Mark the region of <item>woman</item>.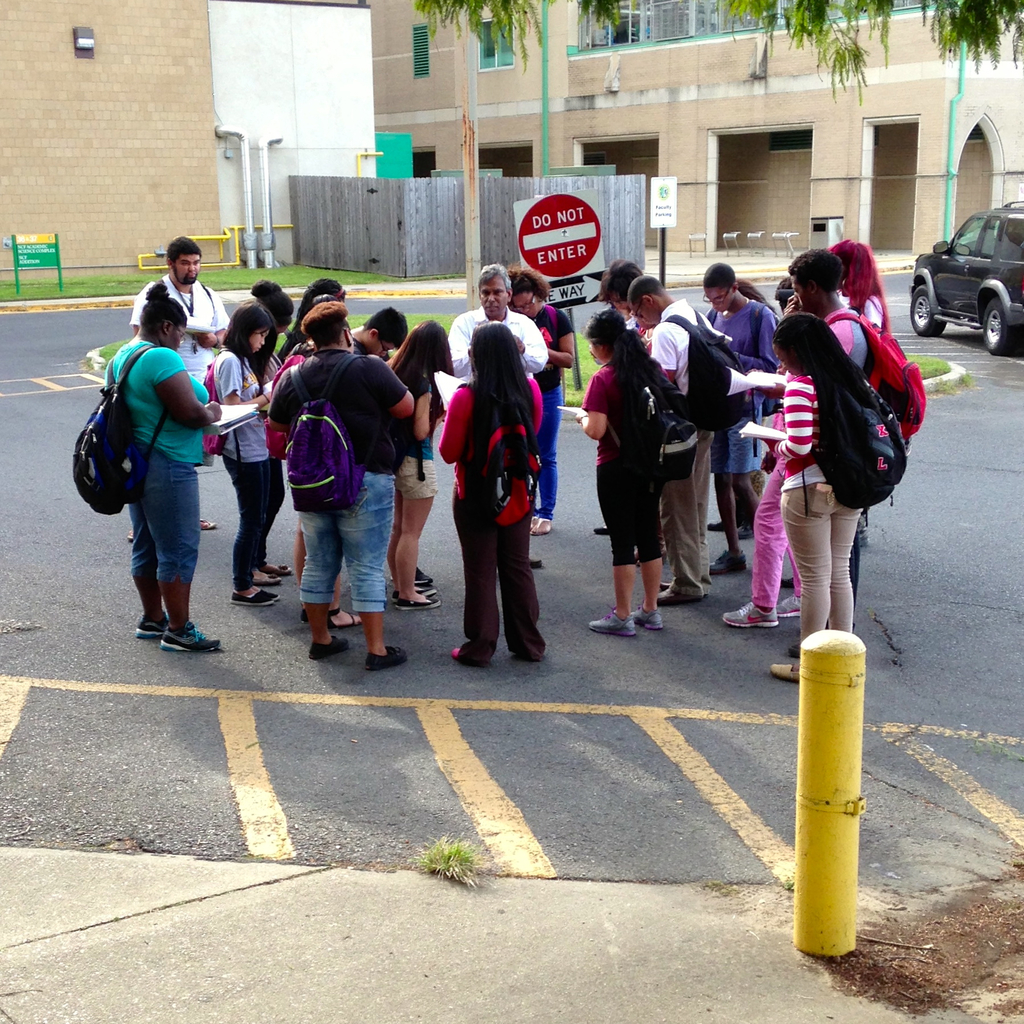
Region: 827:235:904:339.
